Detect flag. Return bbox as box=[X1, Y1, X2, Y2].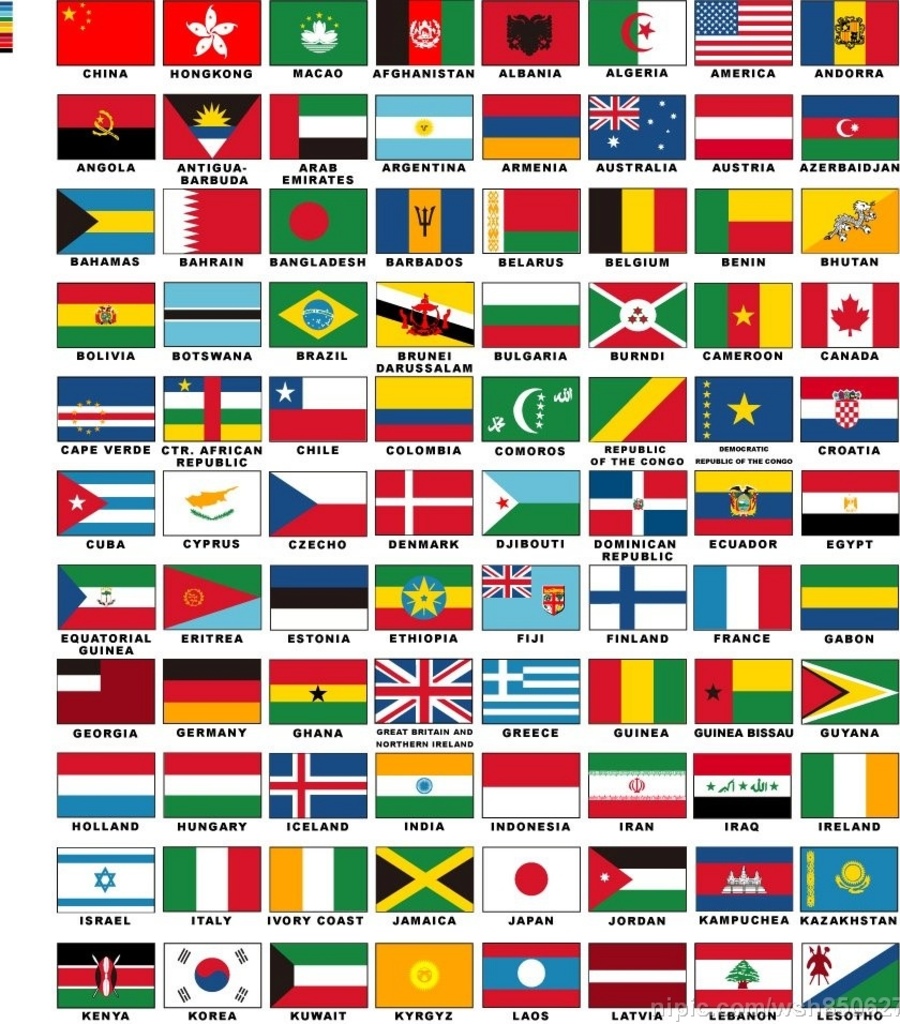
box=[585, 658, 692, 725].
